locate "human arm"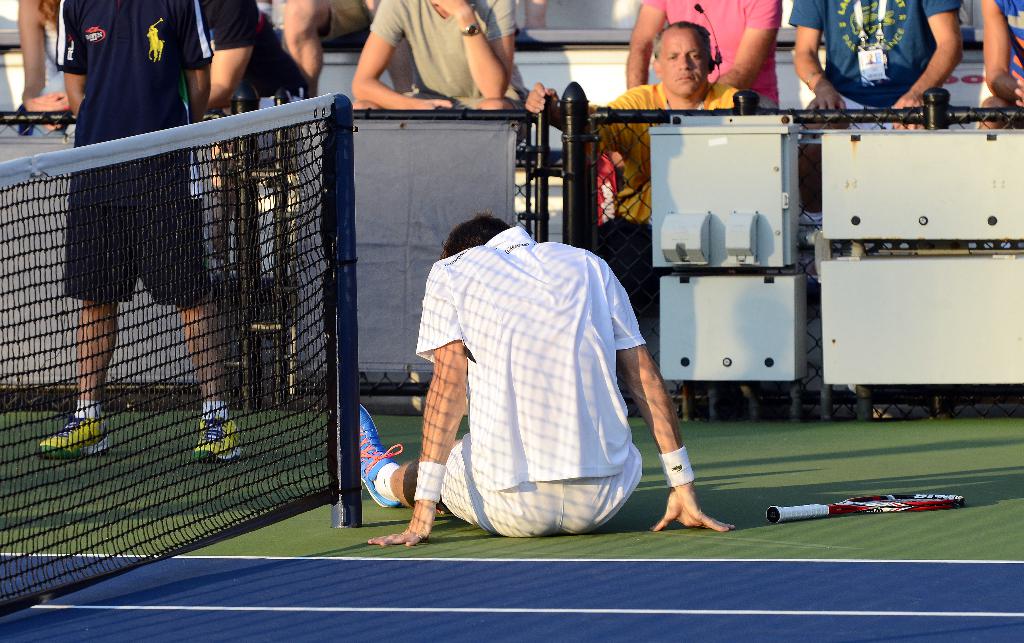
{"x1": 524, "y1": 83, "x2": 630, "y2": 154}
